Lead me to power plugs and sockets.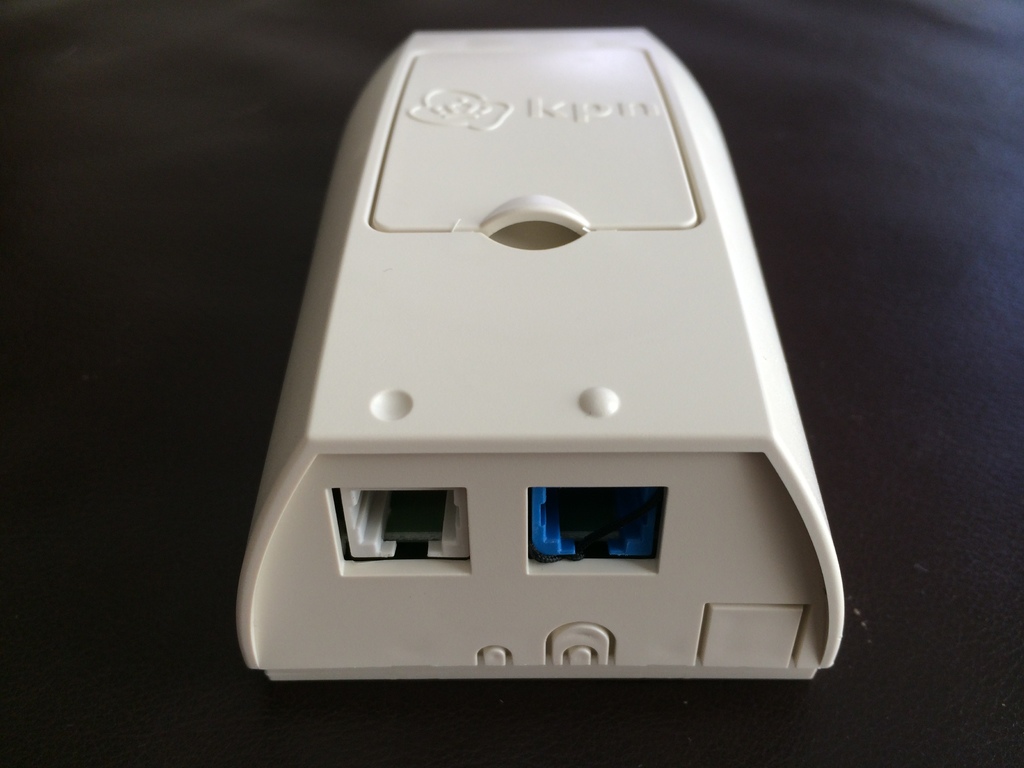
Lead to (left=242, top=24, right=851, bottom=683).
